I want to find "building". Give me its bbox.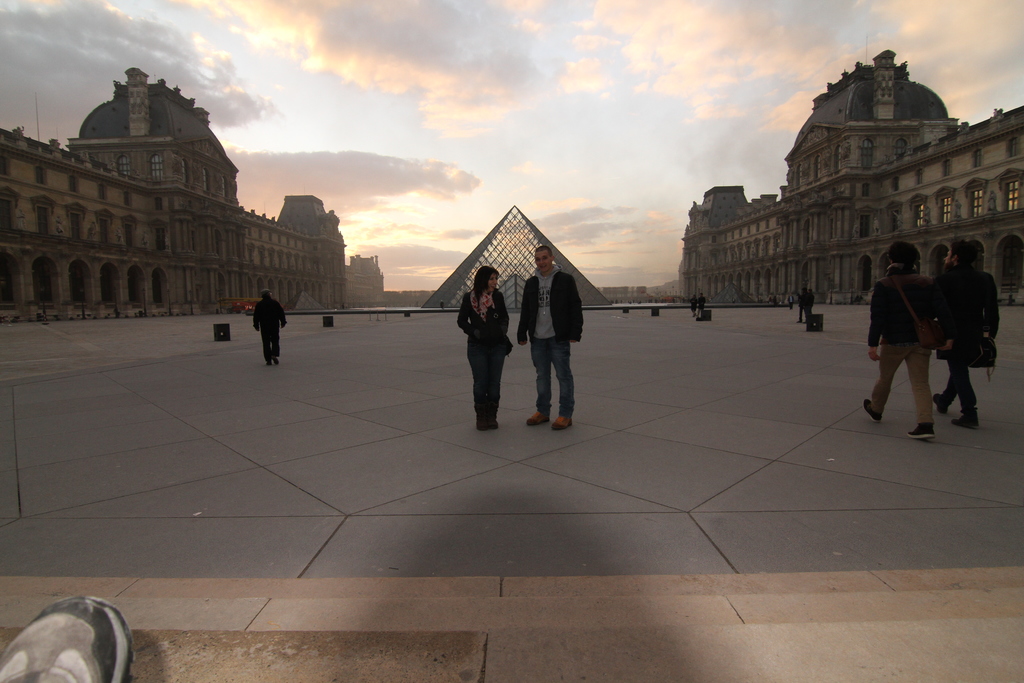
rect(678, 47, 1023, 304).
